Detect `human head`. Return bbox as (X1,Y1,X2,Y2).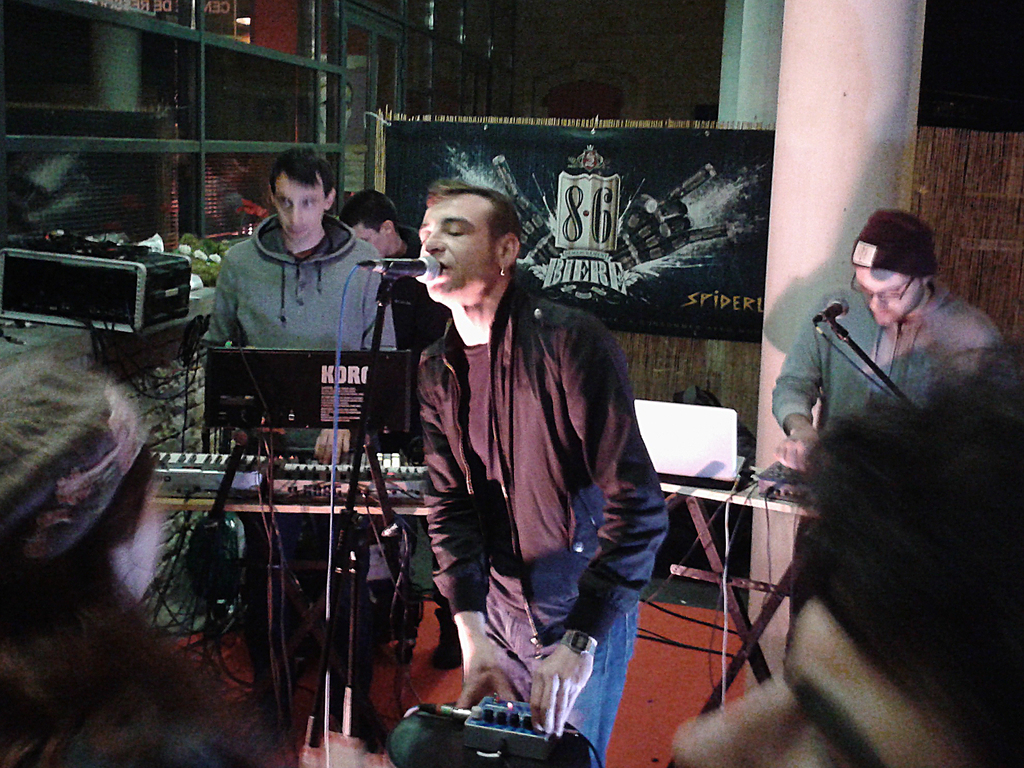
(0,351,278,767).
